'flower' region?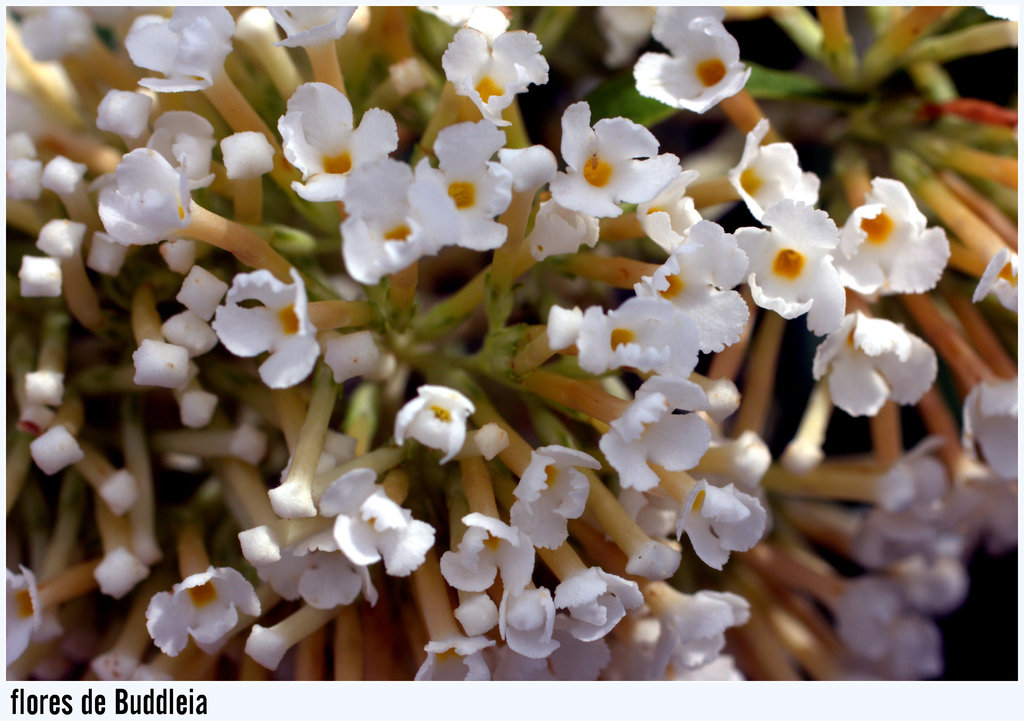
select_region(959, 374, 1023, 485)
